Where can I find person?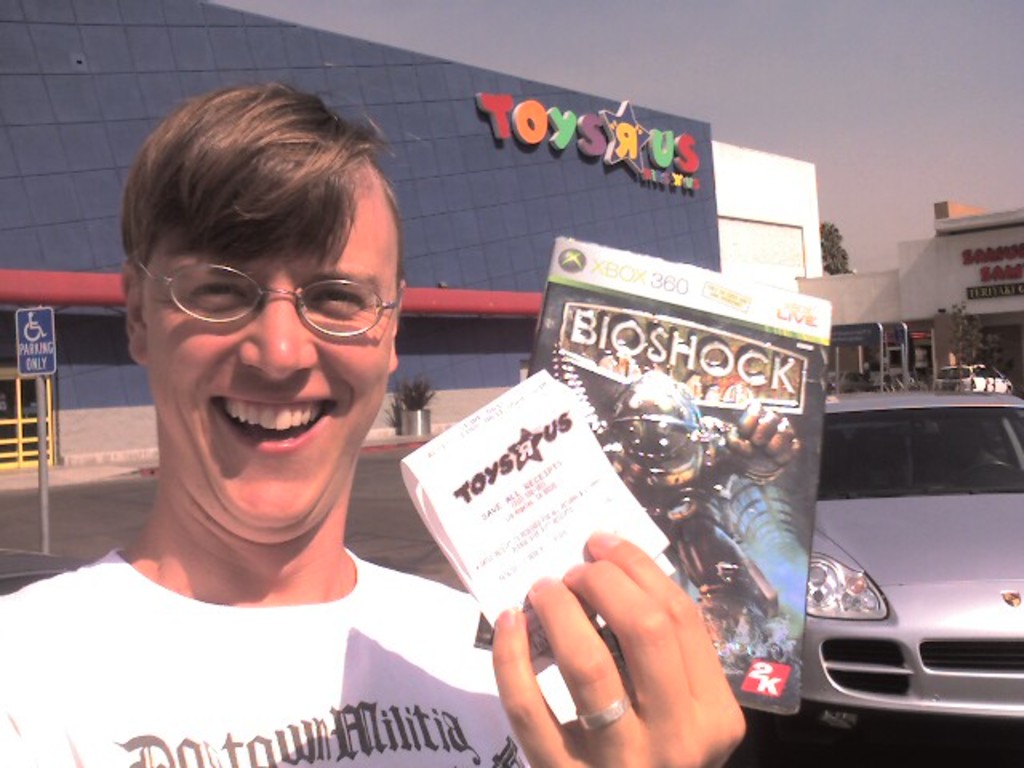
You can find it at (0, 82, 755, 766).
